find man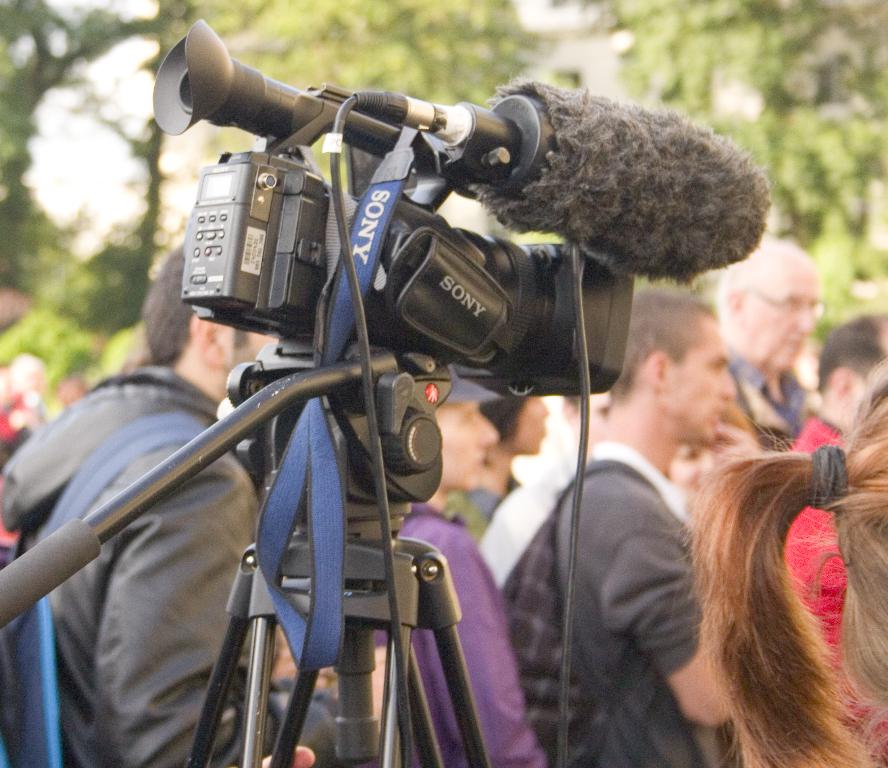
box=[476, 389, 610, 591]
